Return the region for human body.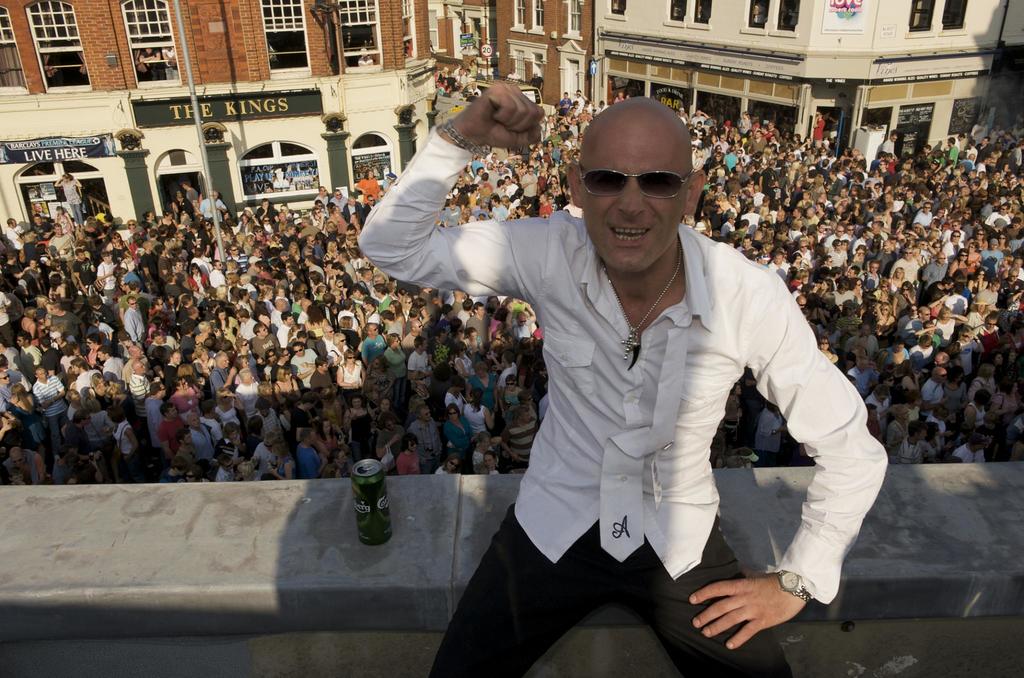
[473, 451, 495, 477].
